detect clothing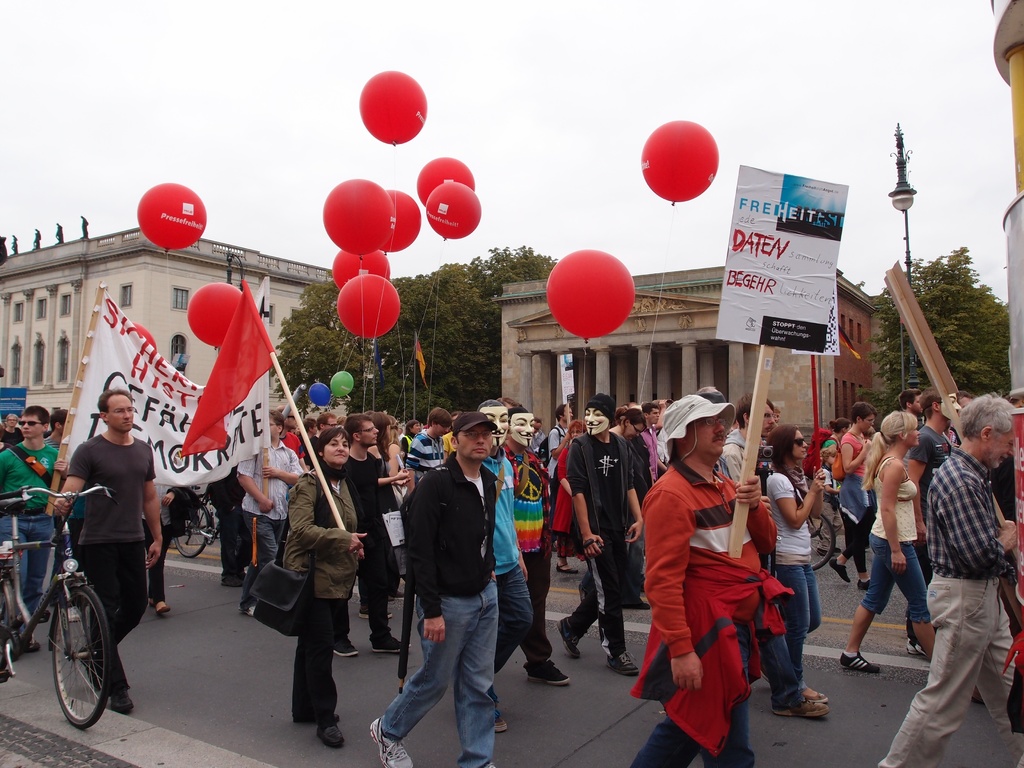
box=[557, 429, 642, 662]
